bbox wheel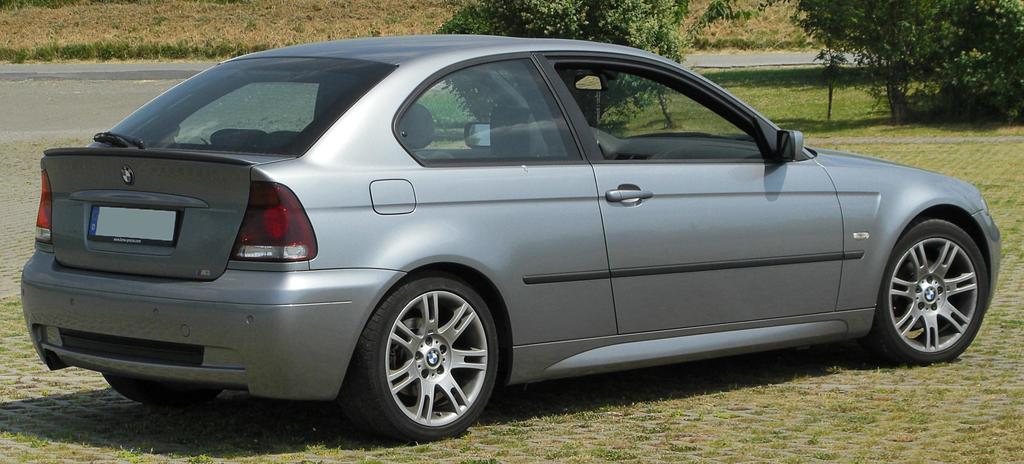
pyautogui.locateOnScreen(98, 370, 216, 405)
